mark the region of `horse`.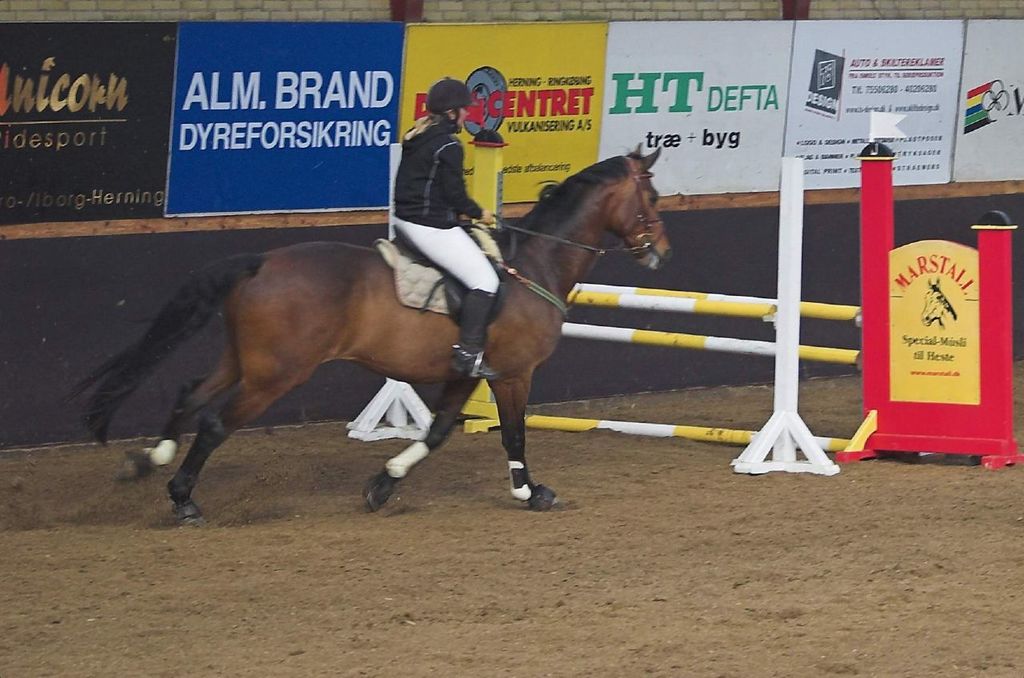
Region: 74, 141, 674, 524.
